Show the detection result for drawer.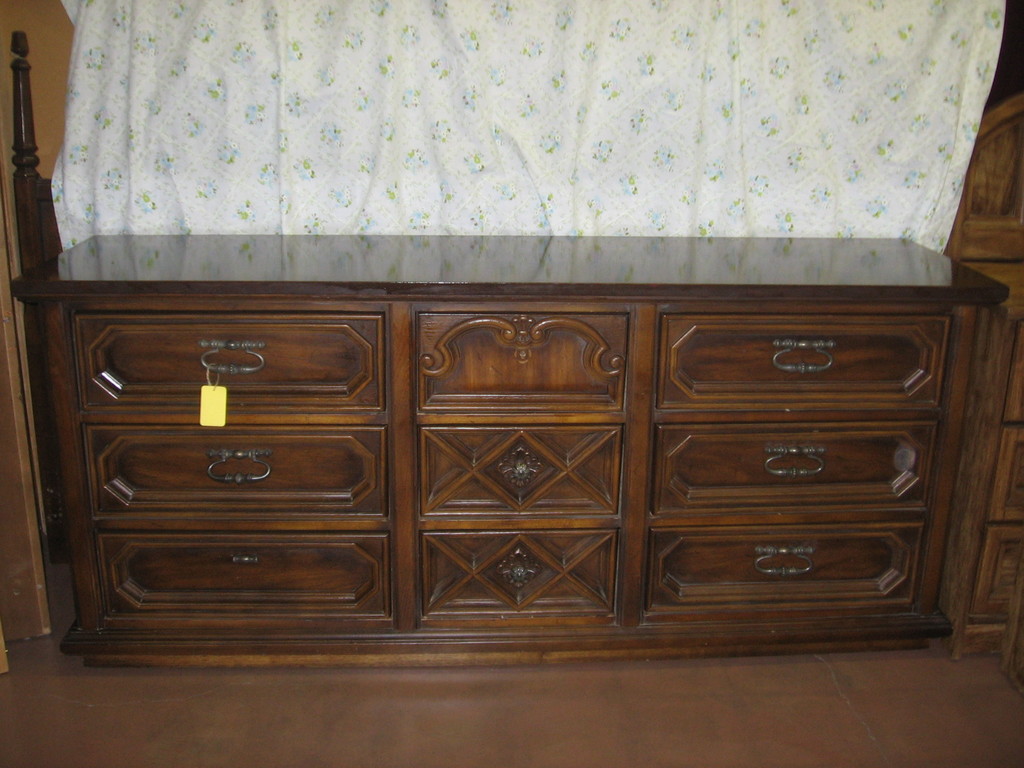
l=416, t=316, r=630, b=414.
